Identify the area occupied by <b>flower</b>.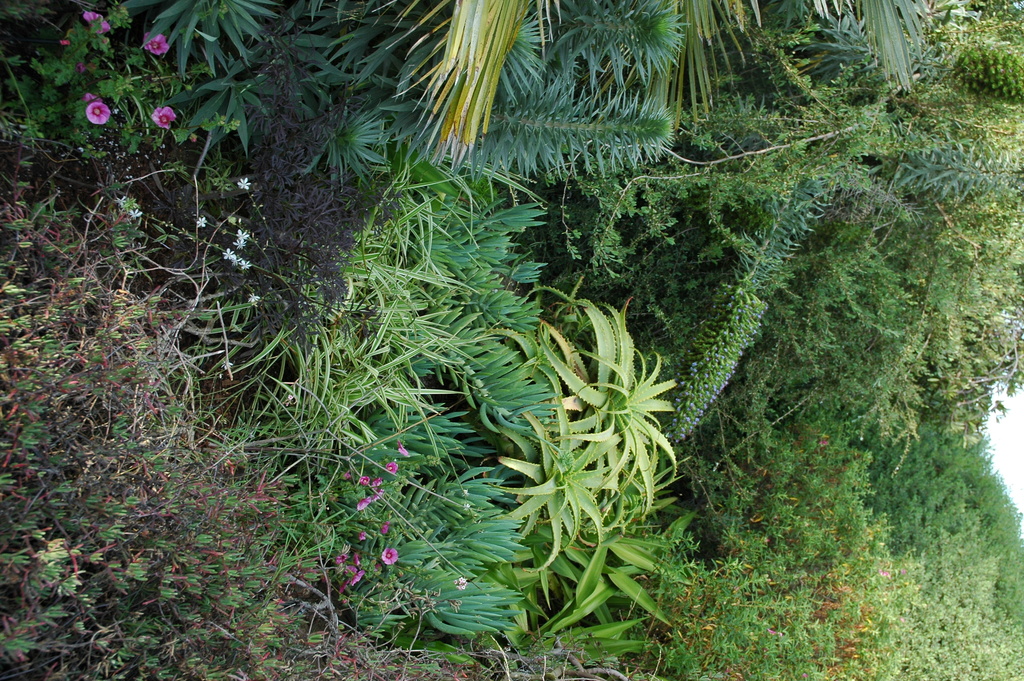
Area: {"left": 351, "top": 566, "right": 366, "bottom": 585}.
